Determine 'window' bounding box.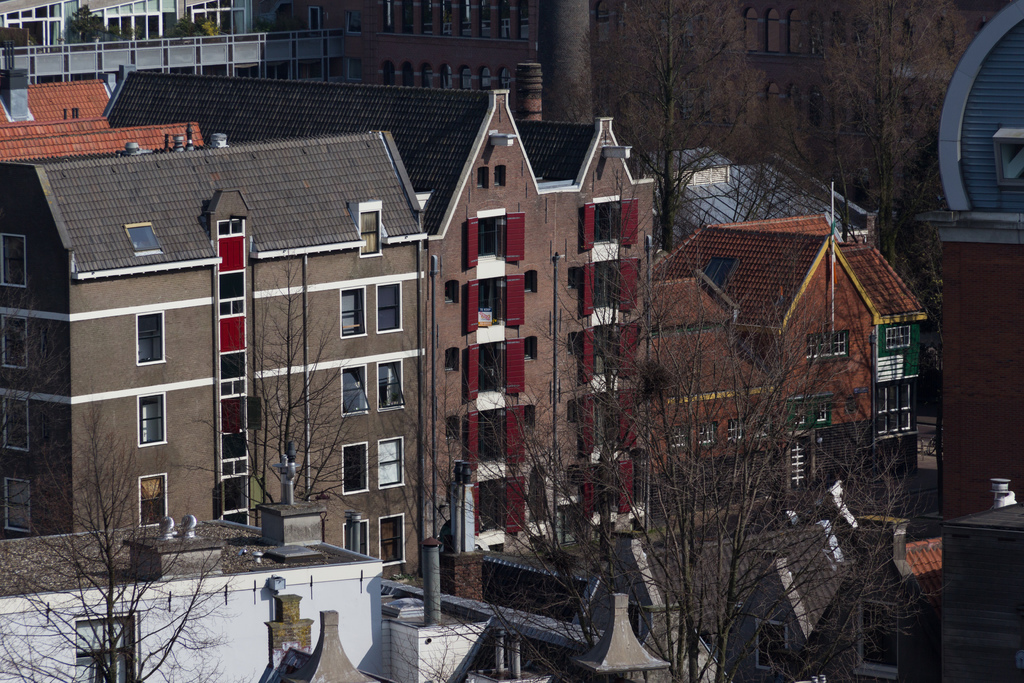
Determined: [344,525,372,557].
